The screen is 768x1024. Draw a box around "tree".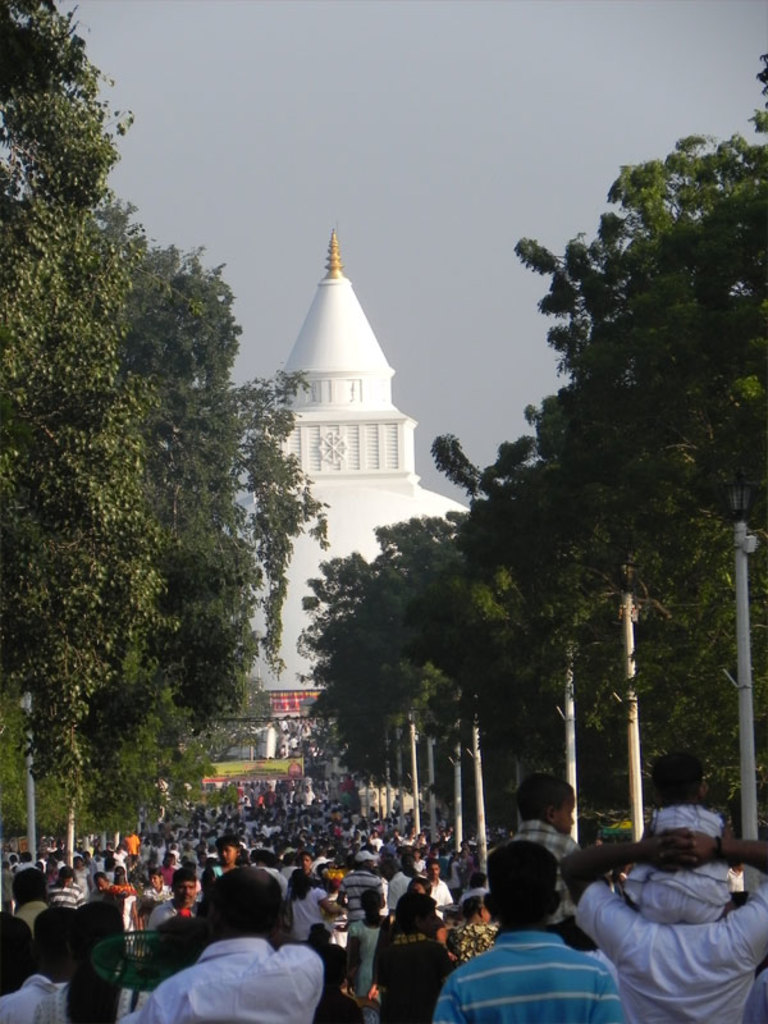
select_region(307, 628, 417, 795).
